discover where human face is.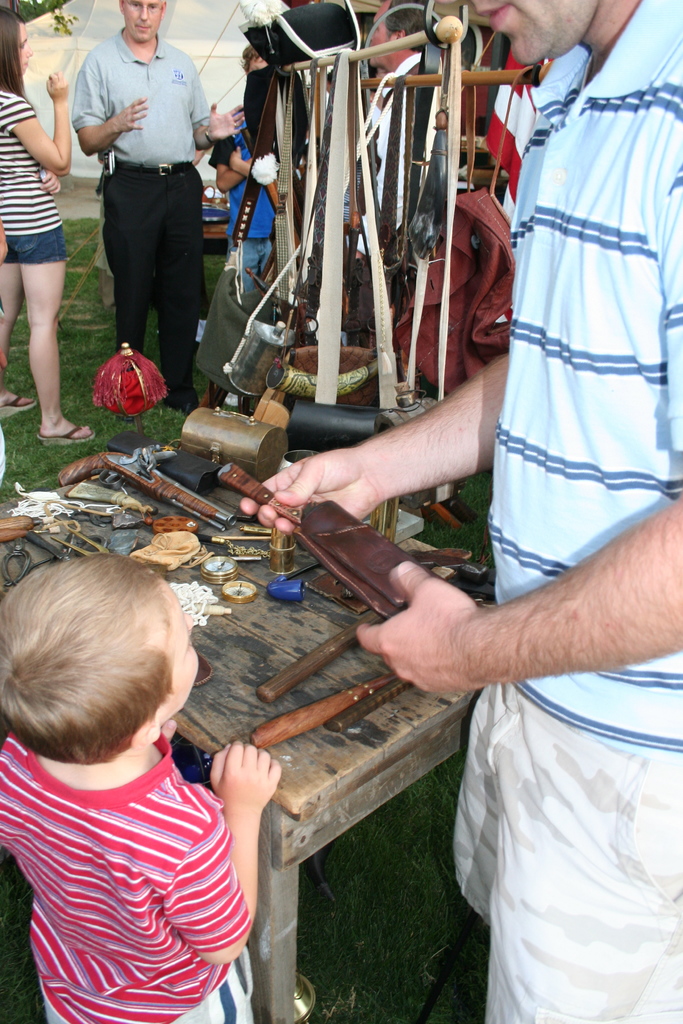
Discovered at 15/22/31/75.
